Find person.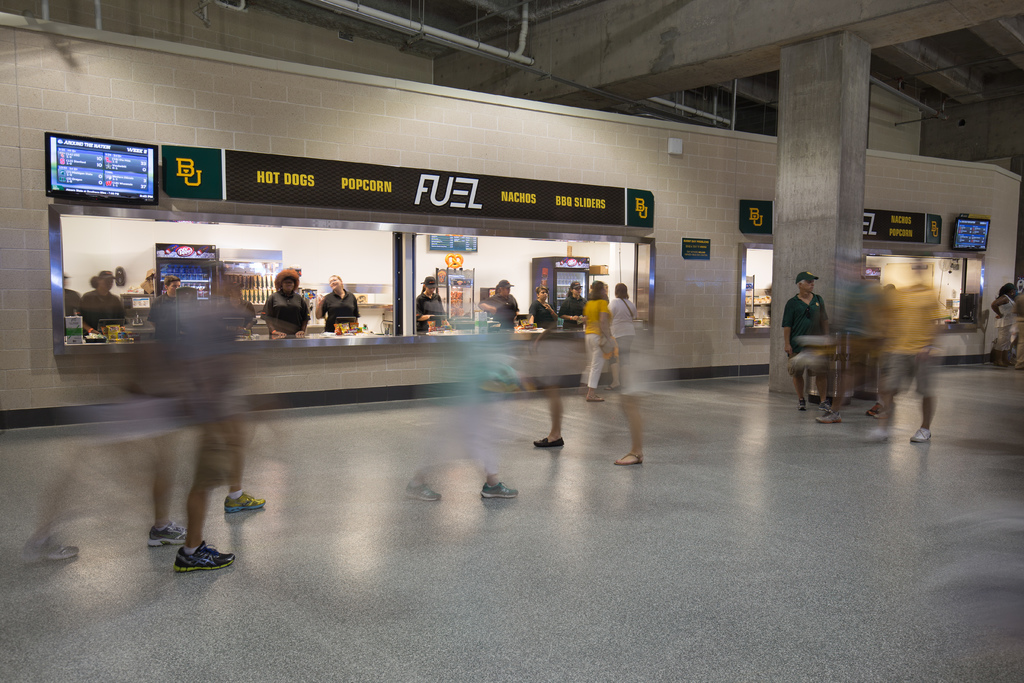
region(527, 284, 557, 329).
